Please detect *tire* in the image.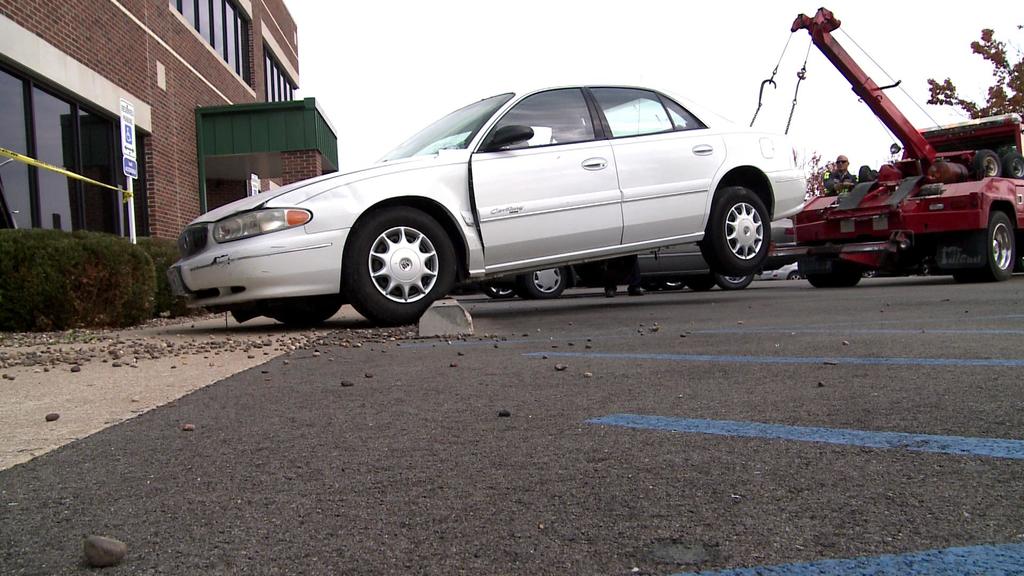
bbox=(525, 266, 570, 301).
